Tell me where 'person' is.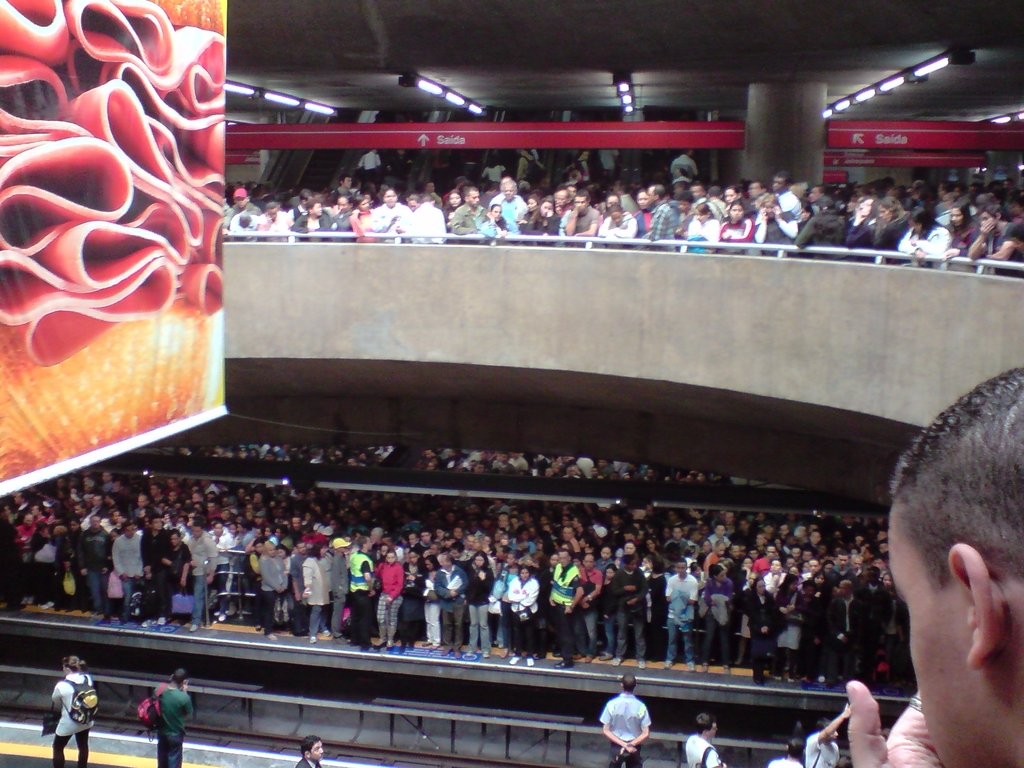
'person' is at Rect(504, 564, 540, 668).
